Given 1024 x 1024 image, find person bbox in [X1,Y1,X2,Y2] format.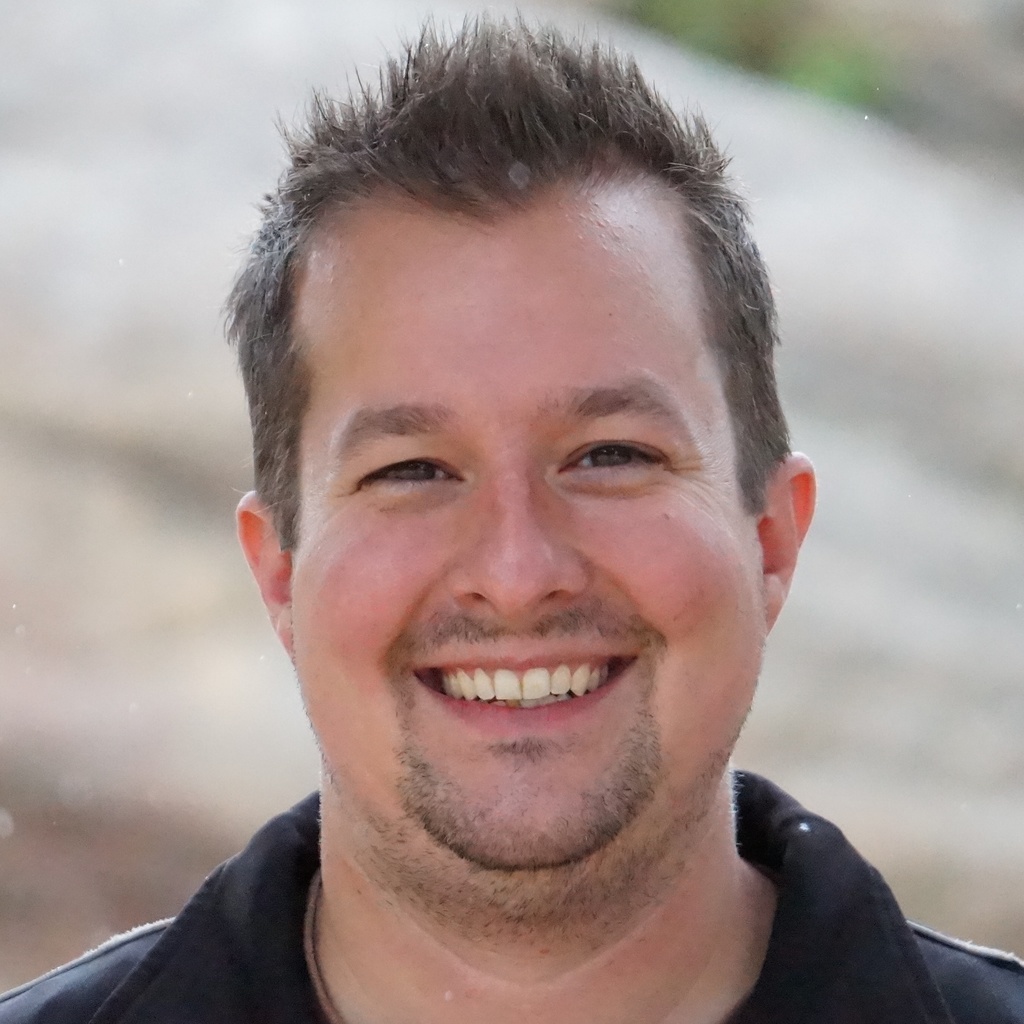
[2,0,1020,1023].
